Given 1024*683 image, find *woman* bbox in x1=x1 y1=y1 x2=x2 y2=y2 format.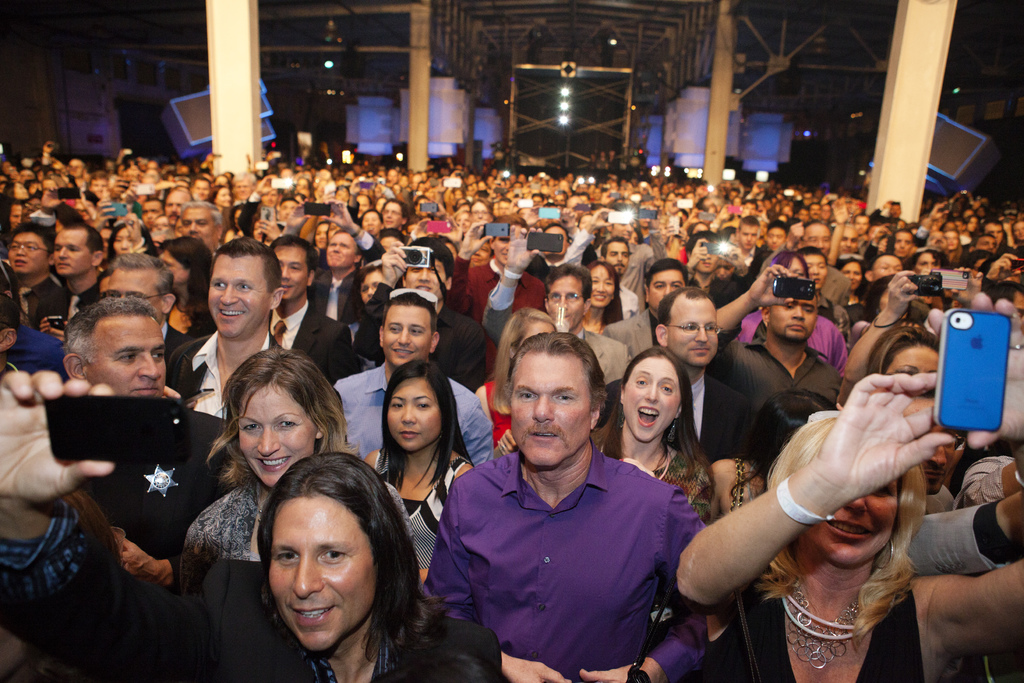
x1=867 y1=327 x2=952 y2=425.
